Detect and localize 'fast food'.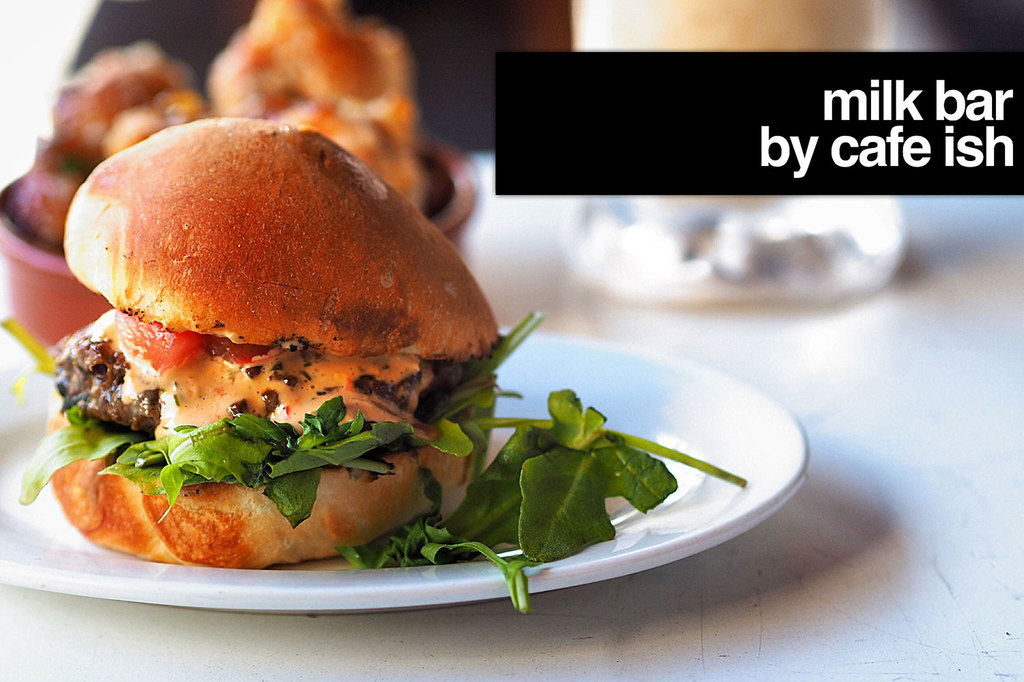
Localized at 39/119/506/555.
